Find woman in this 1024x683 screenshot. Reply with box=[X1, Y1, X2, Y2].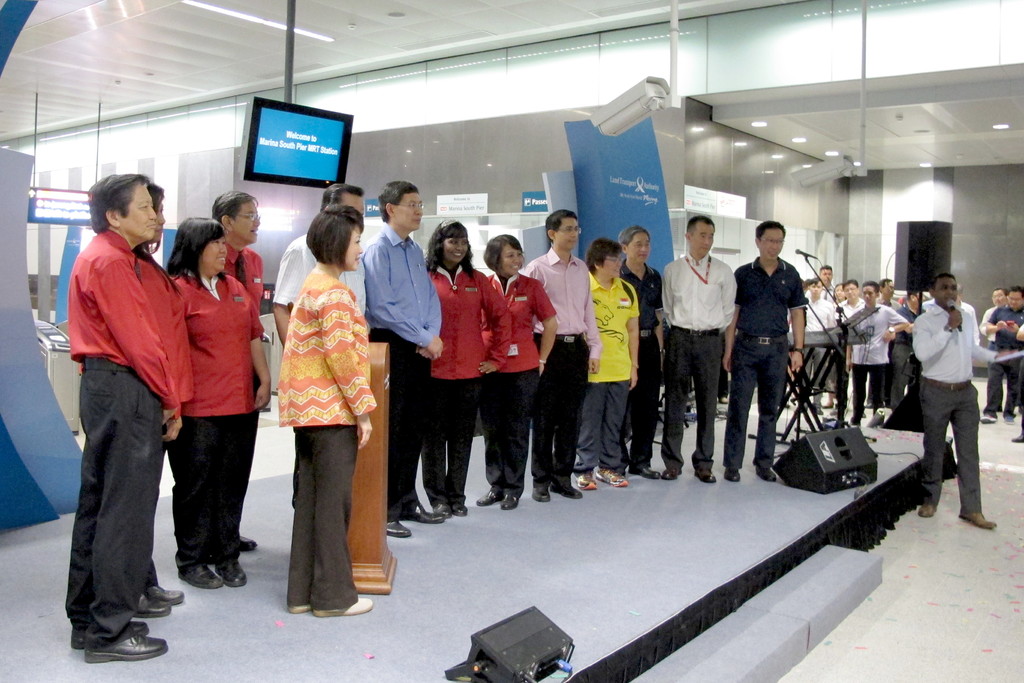
box=[168, 217, 271, 587].
